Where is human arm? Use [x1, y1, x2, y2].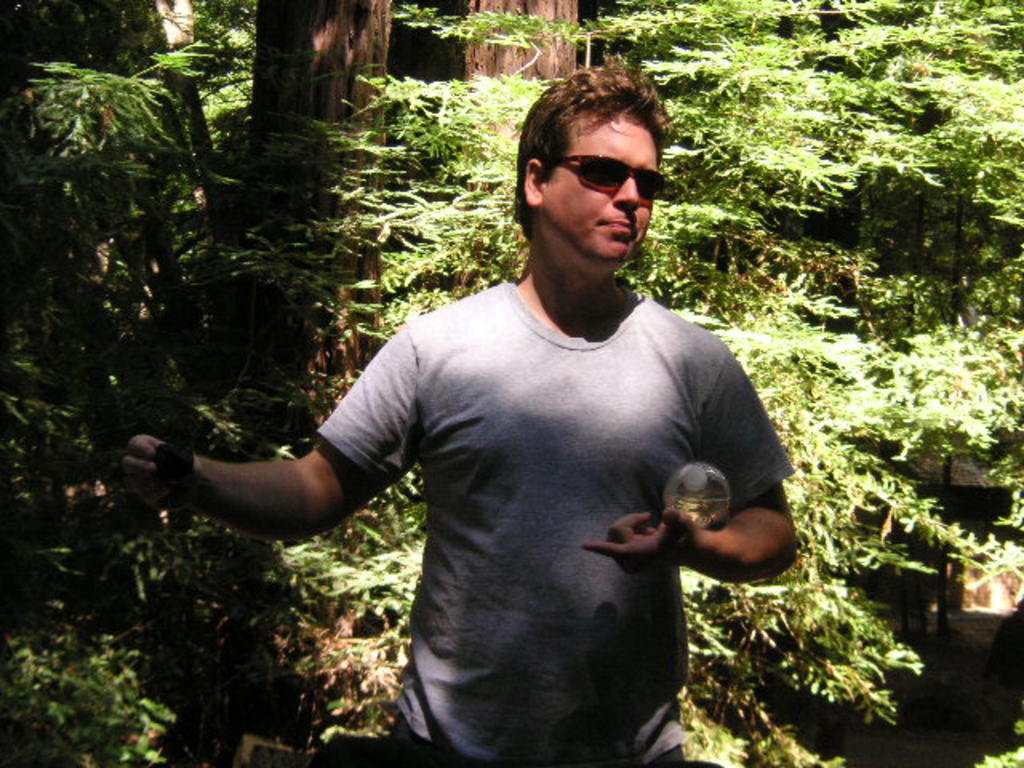
[110, 347, 429, 597].
